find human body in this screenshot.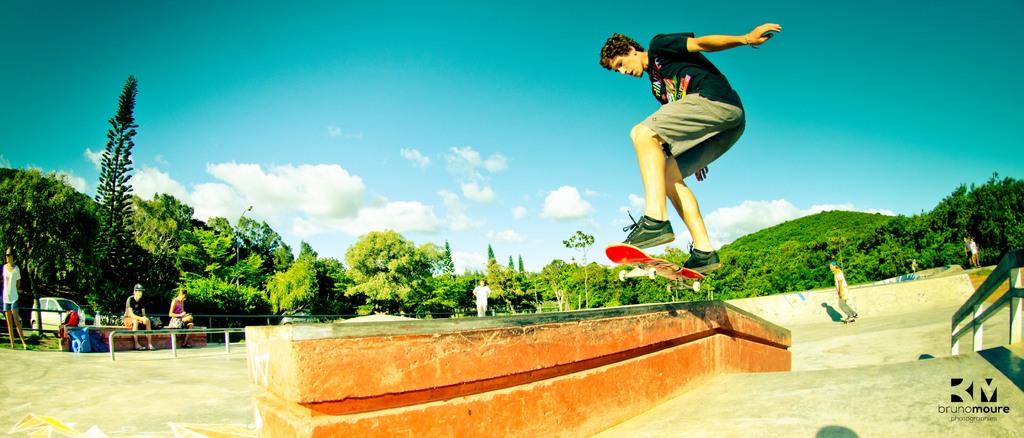
The bounding box for human body is x1=957 y1=238 x2=977 y2=261.
